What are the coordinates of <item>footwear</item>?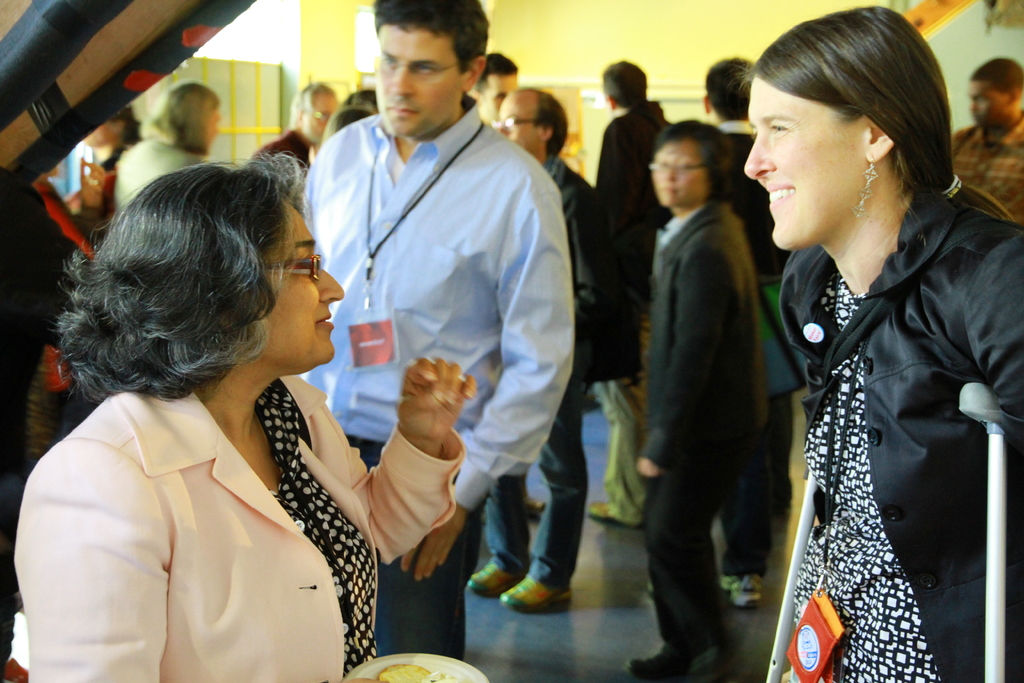
left=480, top=566, right=584, bottom=634.
